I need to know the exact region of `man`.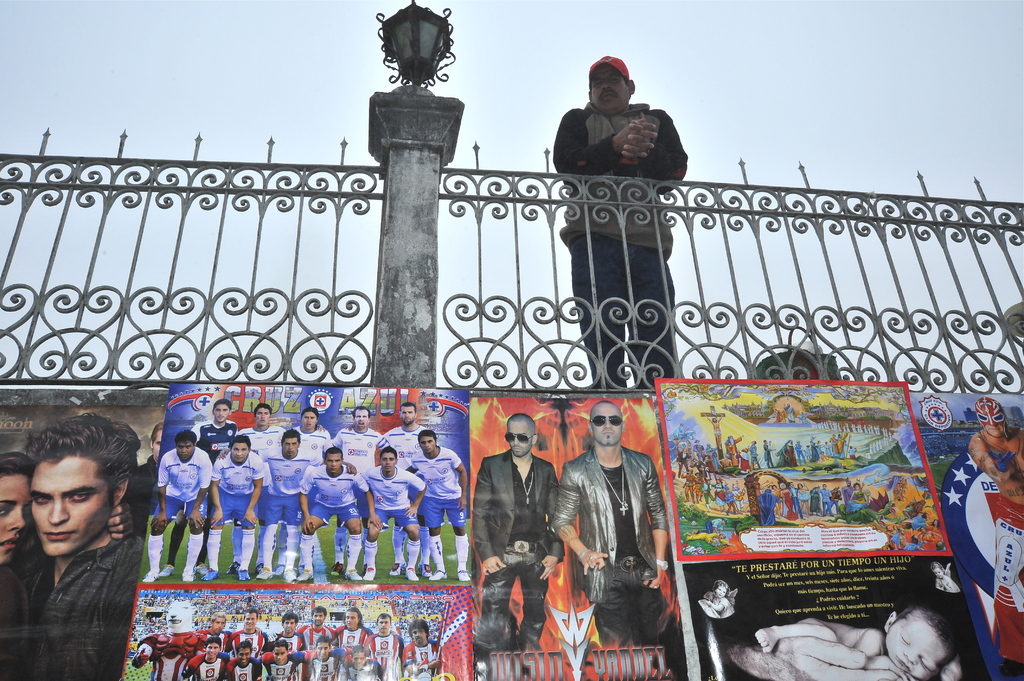
Region: rect(300, 447, 383, 578).
